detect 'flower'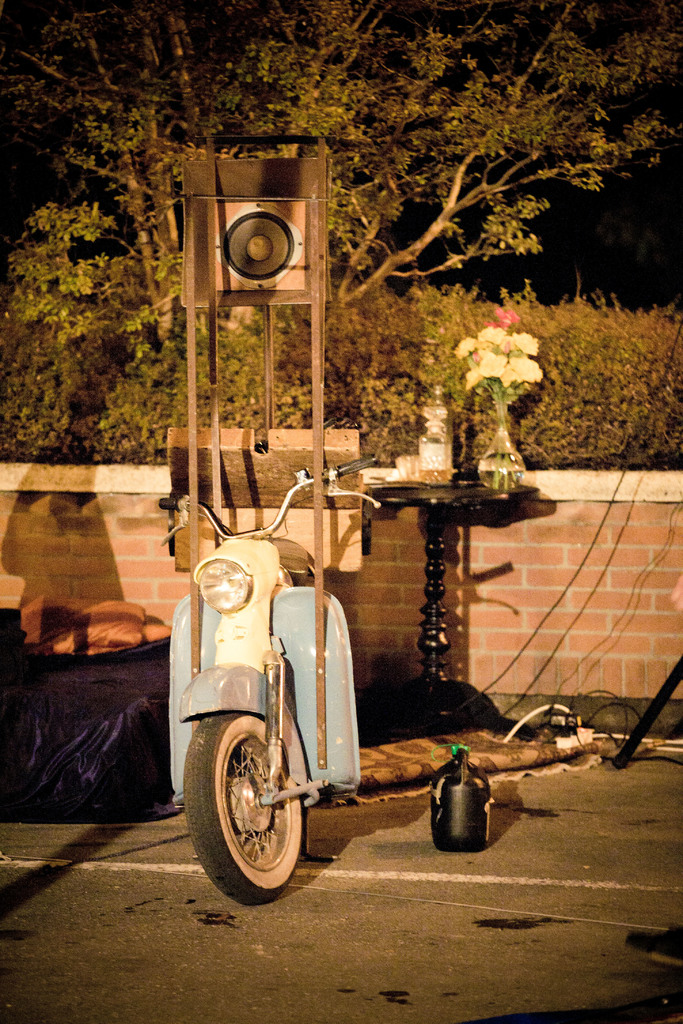
left=477, top=349, right=504, bottom=383
